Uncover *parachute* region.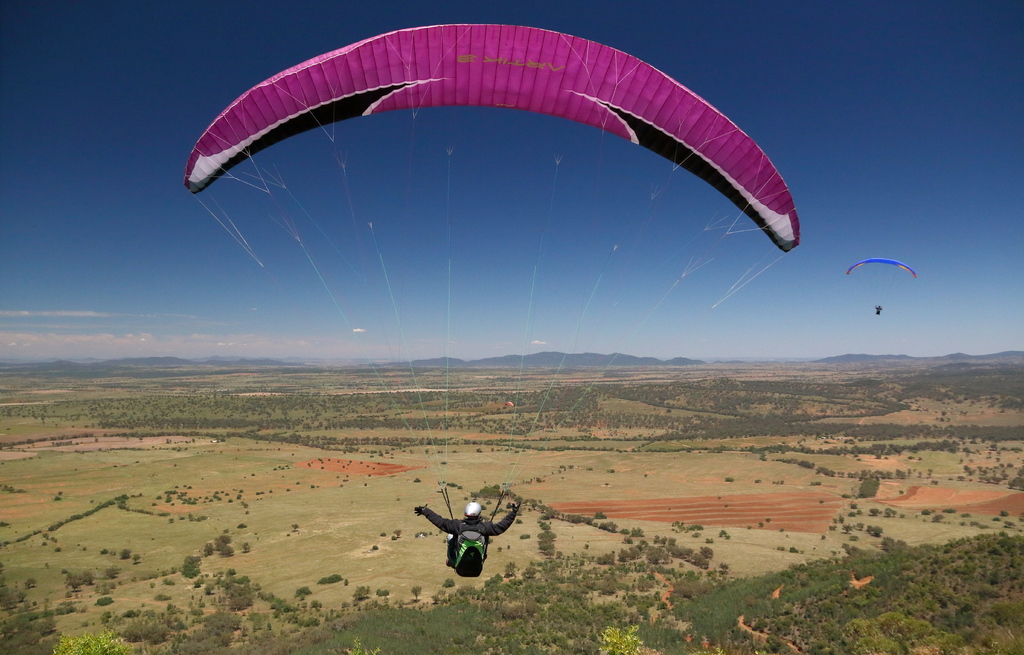
Uncovered: [left=180, top=20, right=803, bottom=573].
